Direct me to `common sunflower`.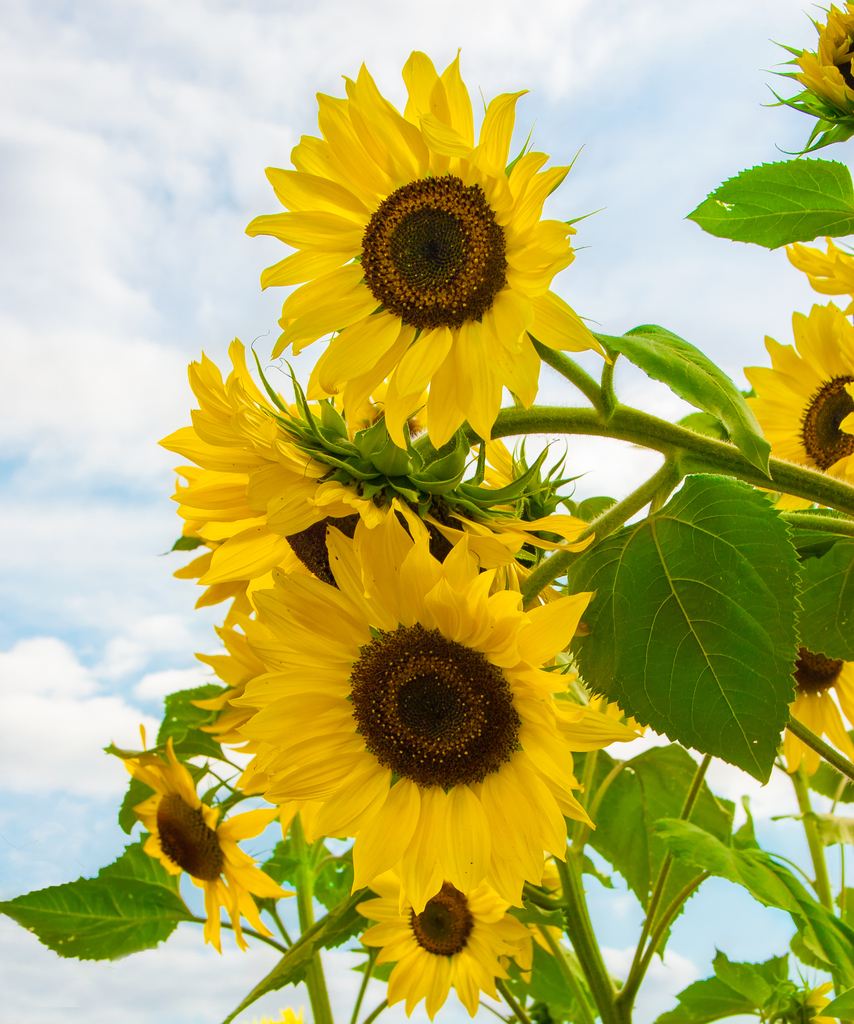
Direction: box=[129, 729, 270, 975].
